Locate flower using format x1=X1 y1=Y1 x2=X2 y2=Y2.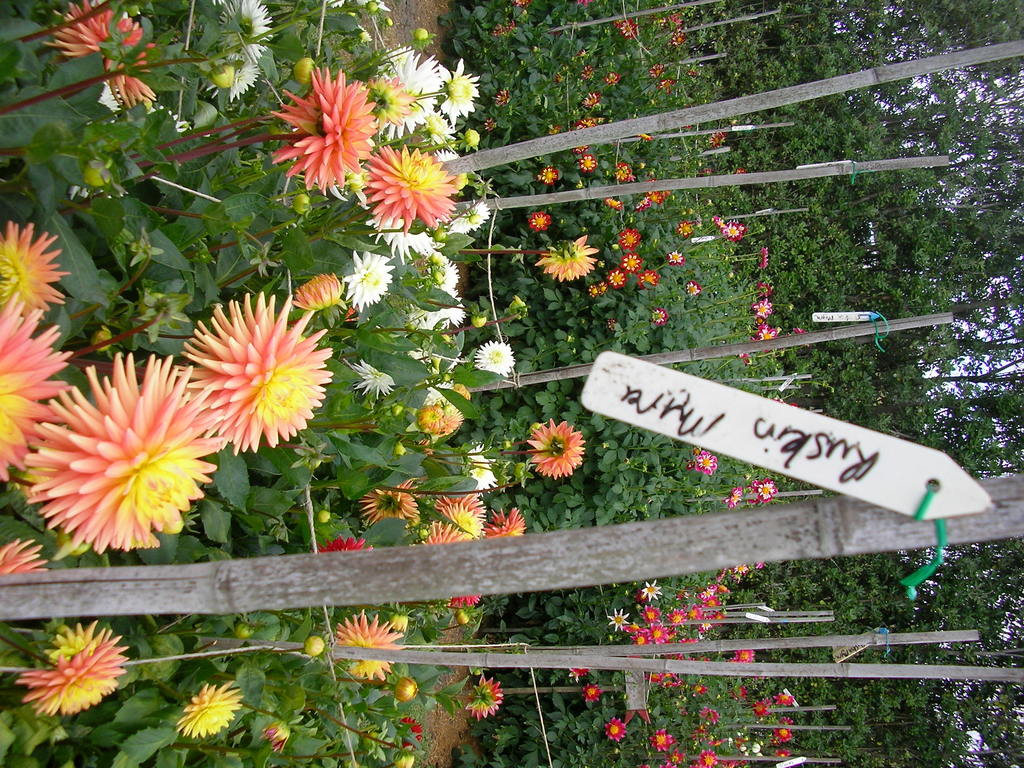
x1=715 y1=216 x2=724 y2=230.
